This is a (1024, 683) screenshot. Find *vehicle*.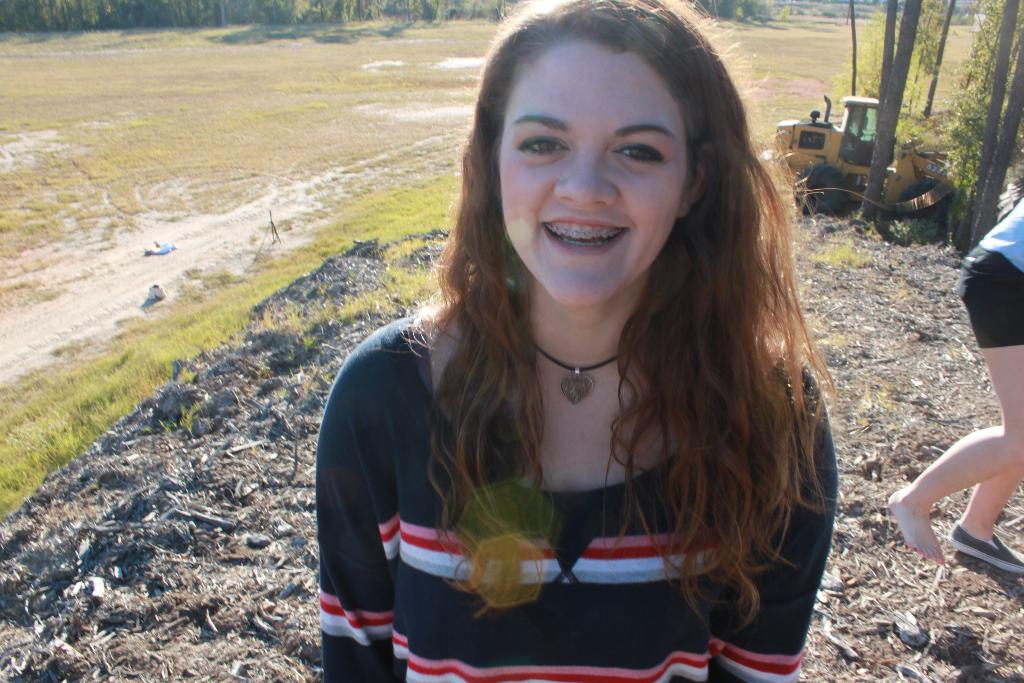
Bounding box: [x1=769, y1=95, x2=958, y2=231].
